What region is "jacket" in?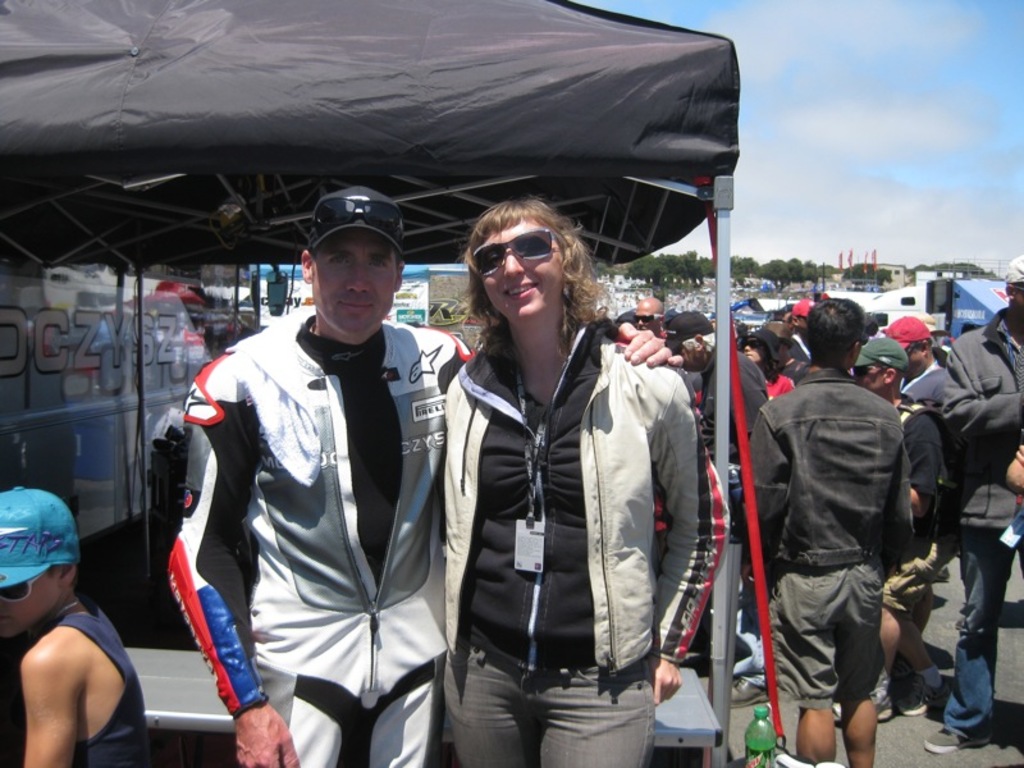
165,311,480,719.
